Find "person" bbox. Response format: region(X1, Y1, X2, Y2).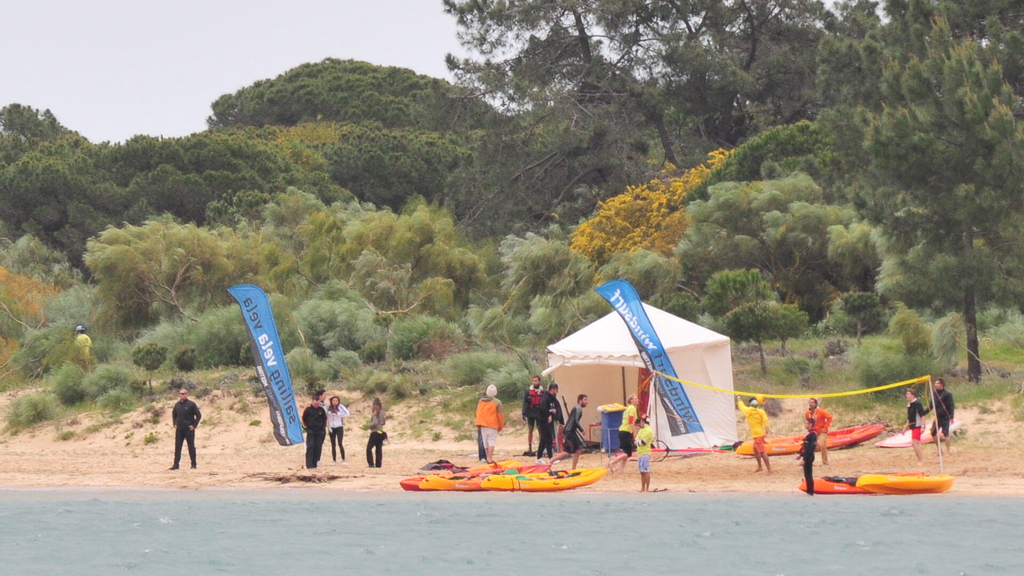
region(531, 378, 566, 463).
